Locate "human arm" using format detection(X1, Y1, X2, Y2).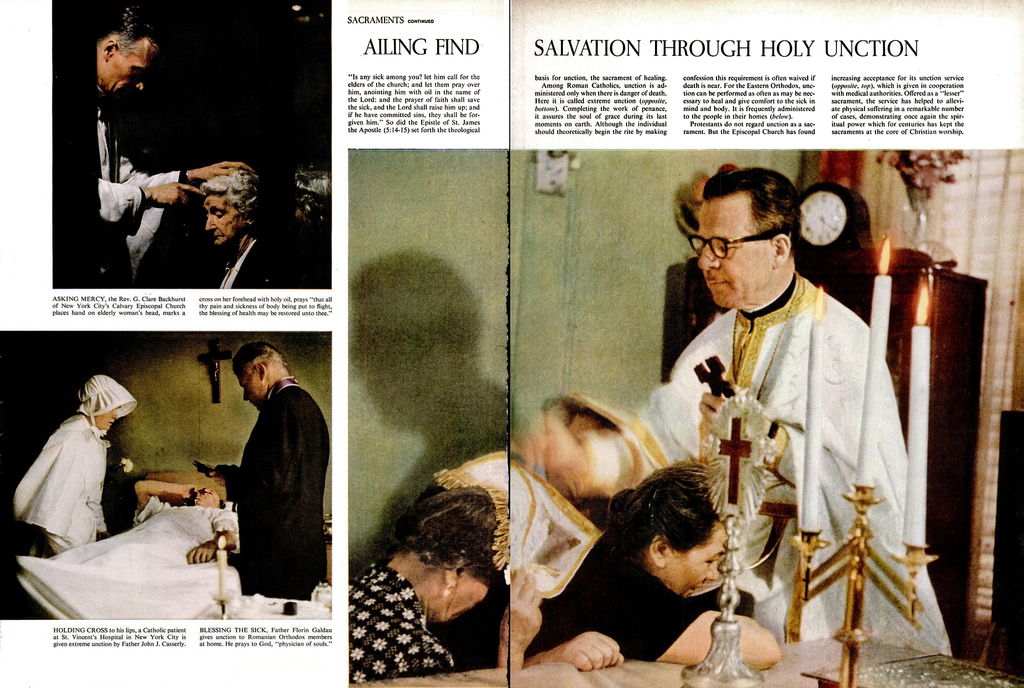
detection(180, 506, 241, 564).
